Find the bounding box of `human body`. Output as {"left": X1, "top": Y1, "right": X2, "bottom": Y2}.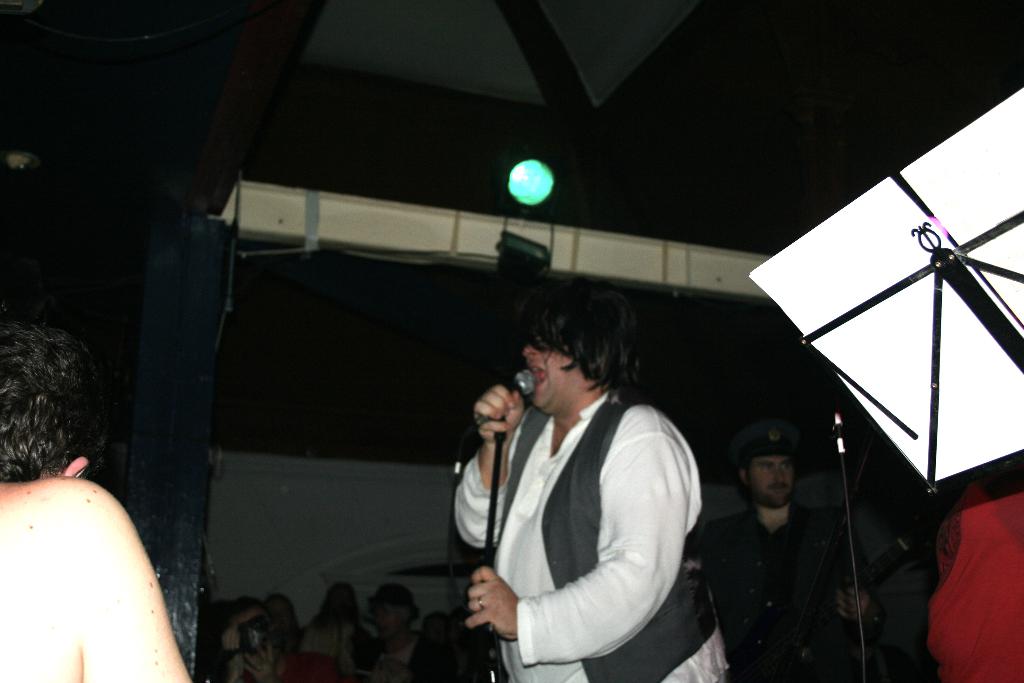
{"left": 0, "top": 313, "right": 189, "bottom": 682}.
